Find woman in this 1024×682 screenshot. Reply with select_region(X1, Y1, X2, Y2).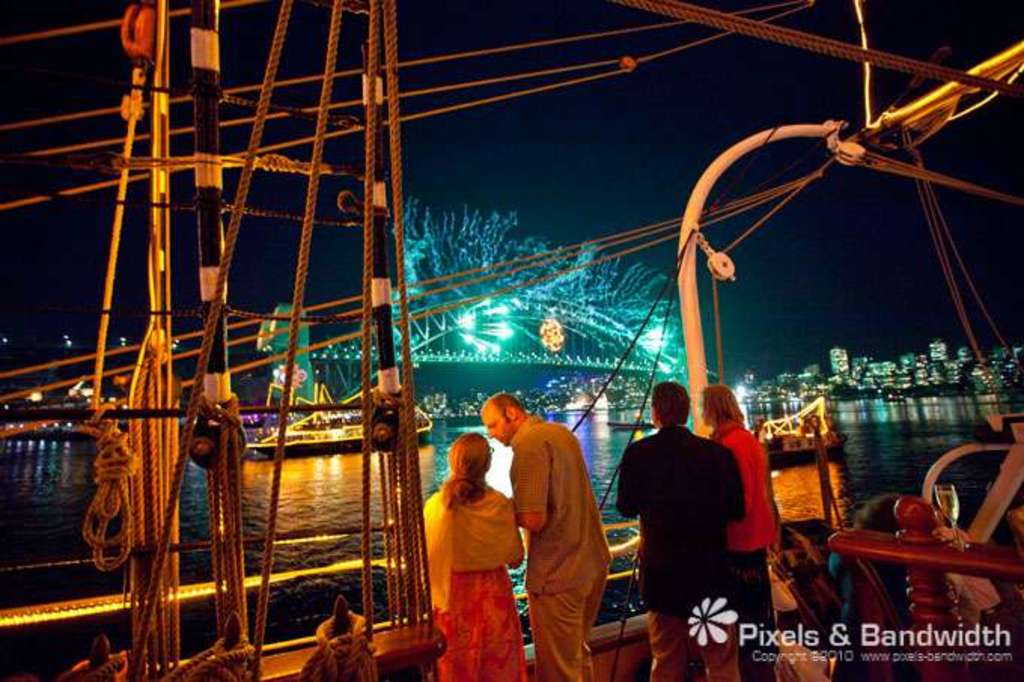
select_region(431, 431, 535, 680).
